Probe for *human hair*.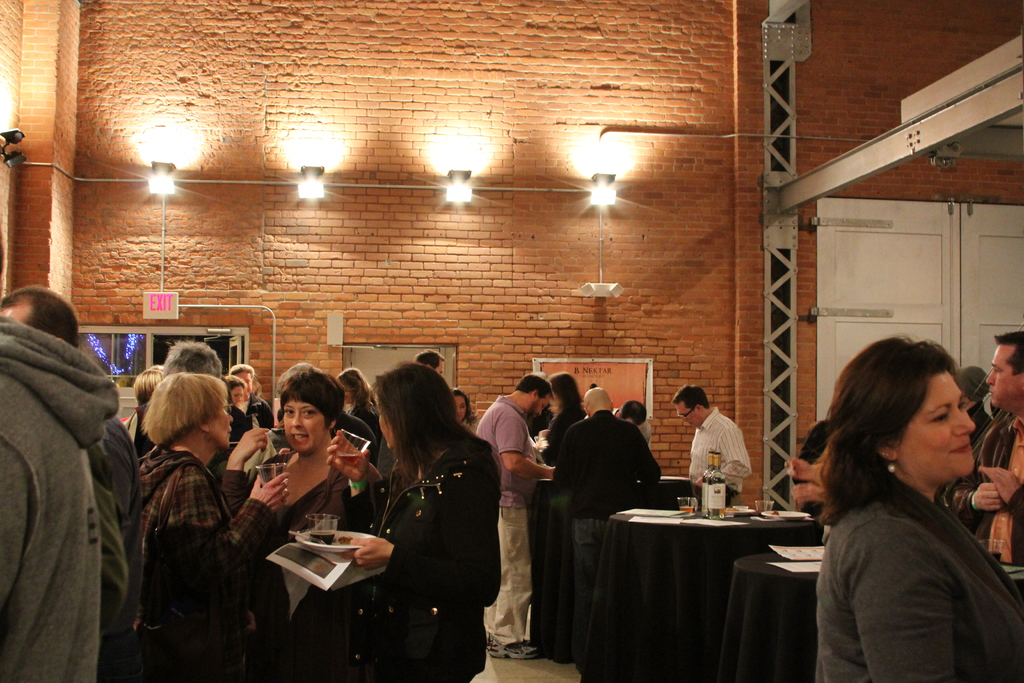
Probe result: (280,370,346,434).
